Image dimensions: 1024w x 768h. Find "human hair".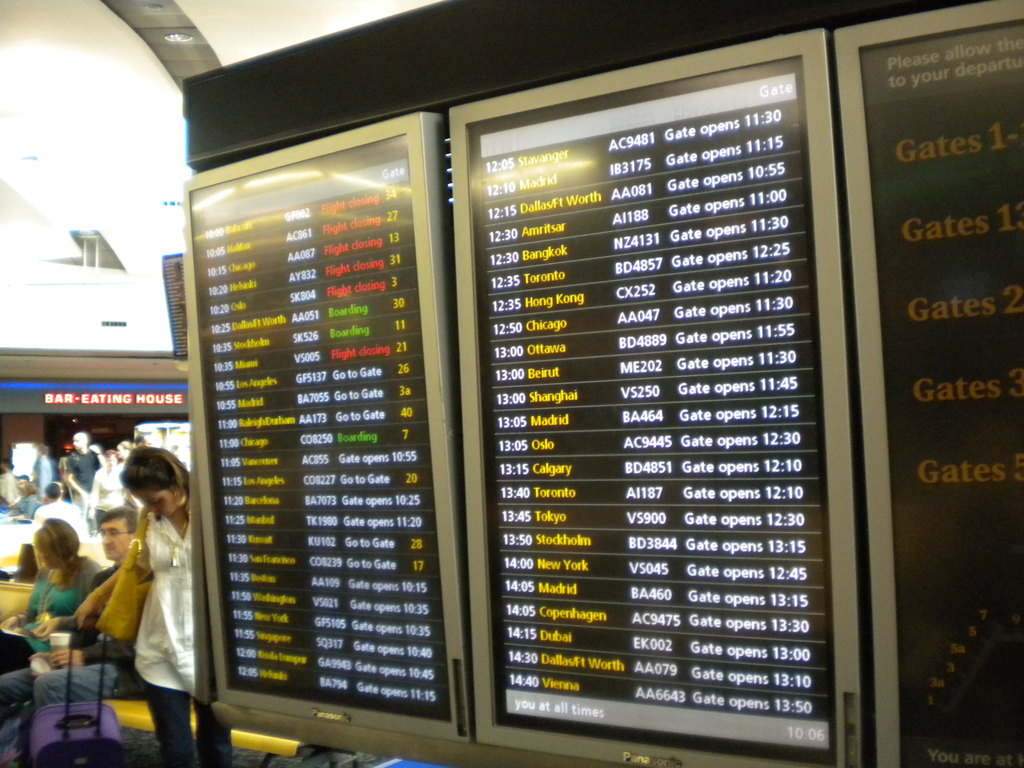
bbox=(102, 505, 138, 533).
